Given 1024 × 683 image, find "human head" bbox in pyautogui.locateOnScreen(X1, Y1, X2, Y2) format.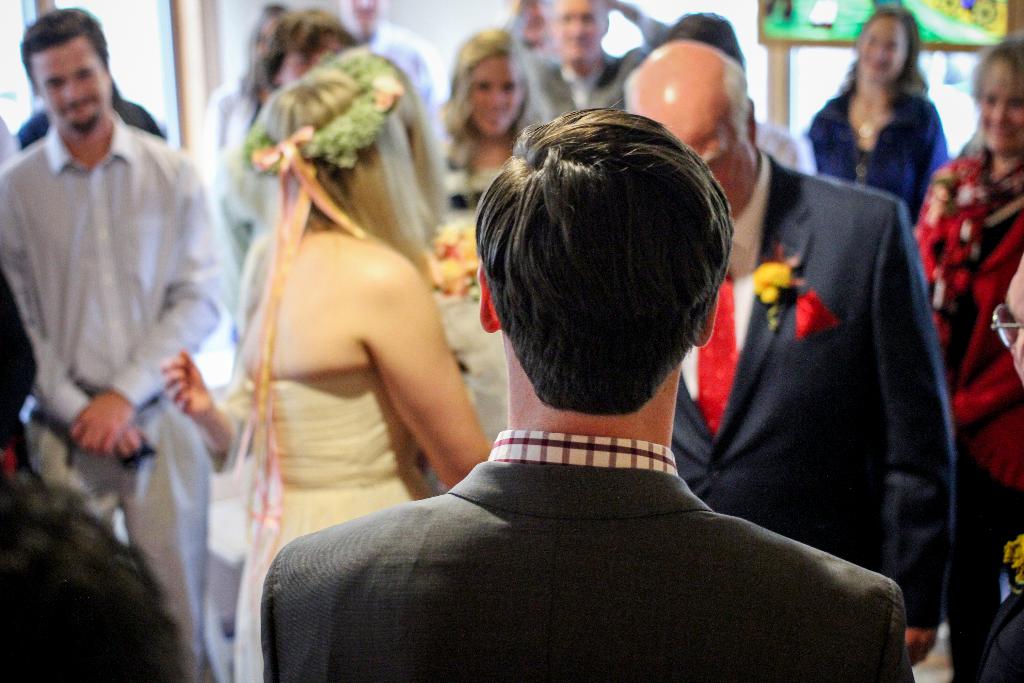
pyautogui.locateOnScreen(236, 47, 420, 235).
